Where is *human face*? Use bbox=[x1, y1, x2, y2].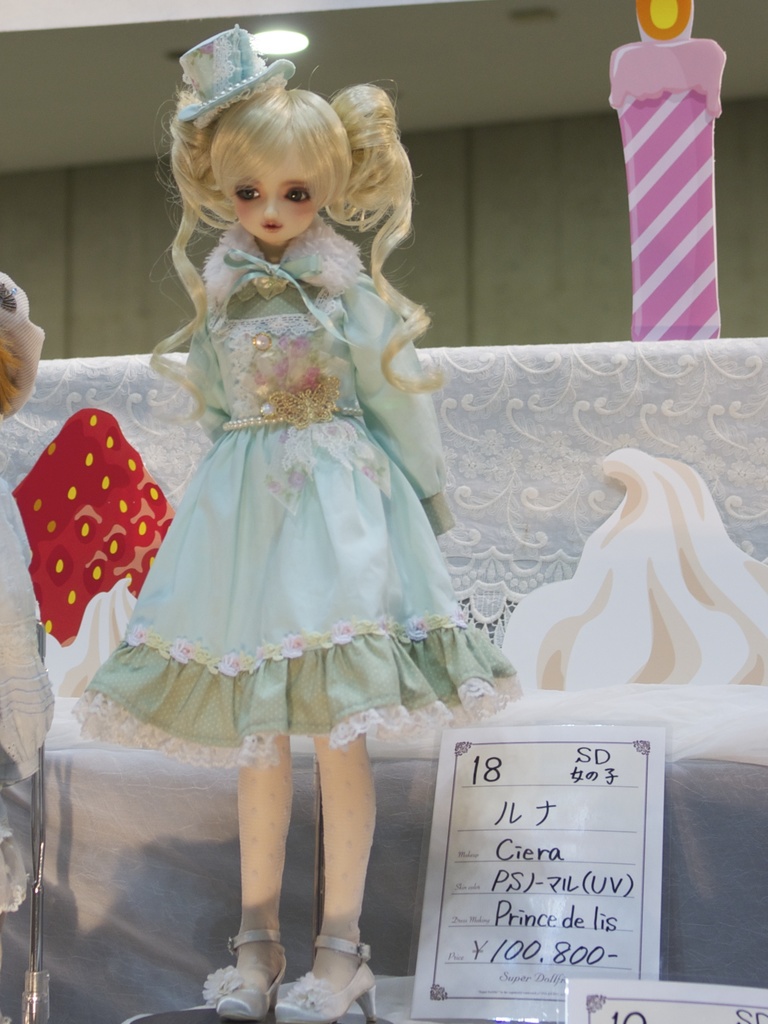
bbox=[233, 142, 317, 245].
